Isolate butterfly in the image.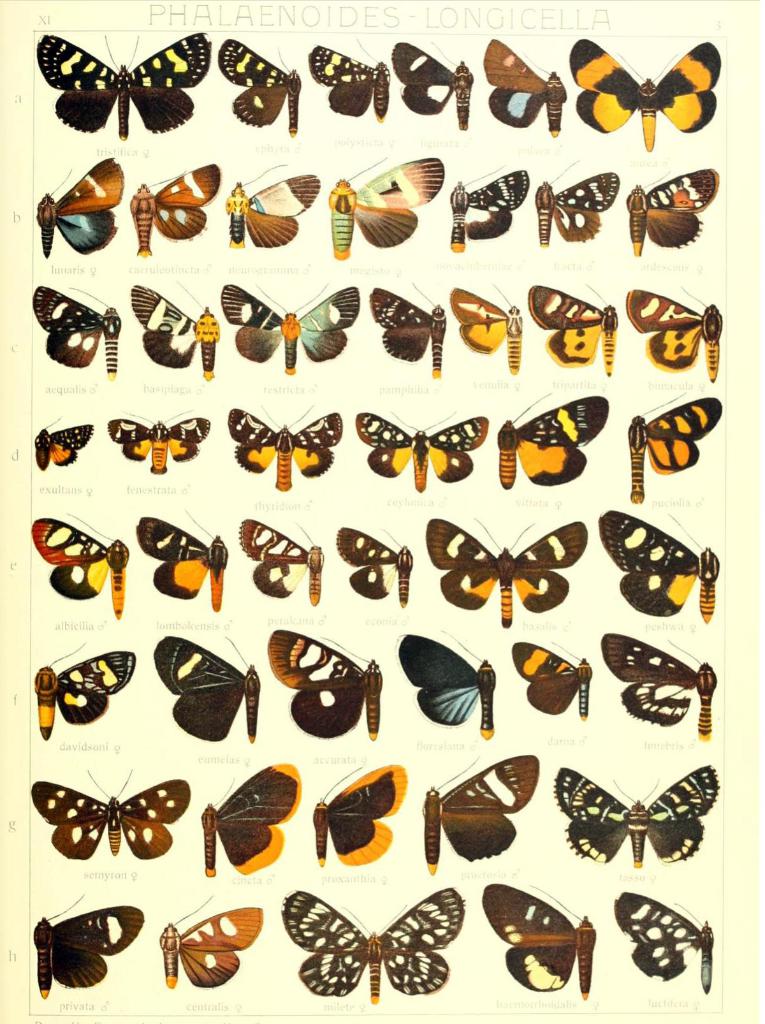
Isolated region: 268, 627, 385, 739.
